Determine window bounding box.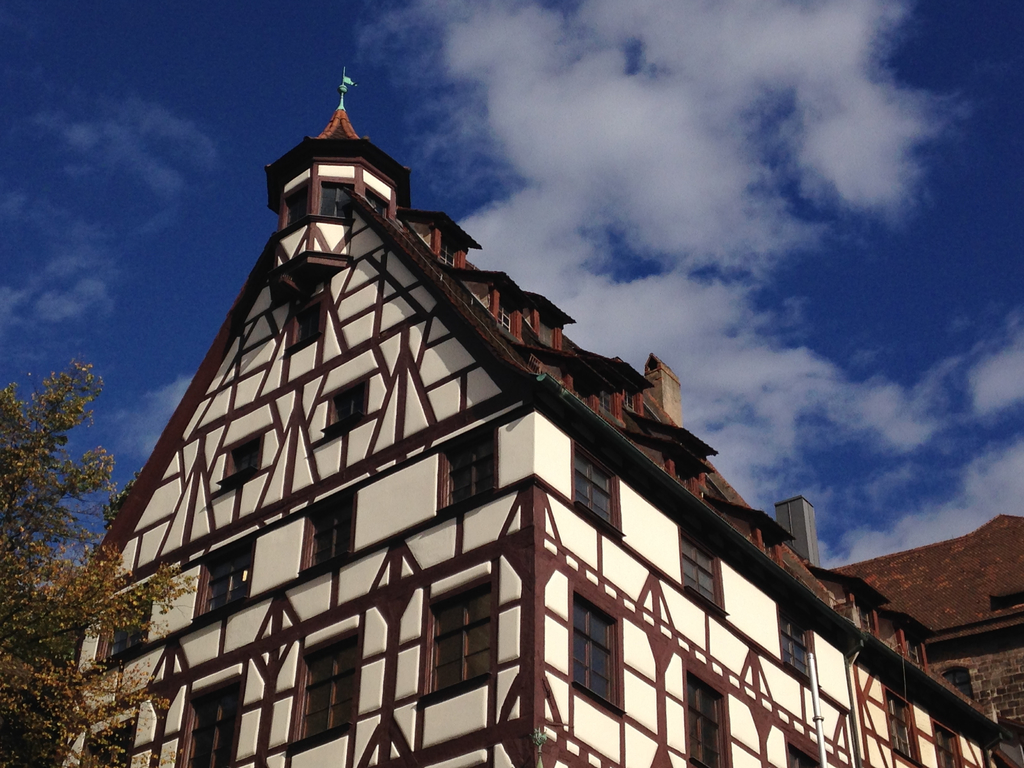
Determined: {"x1": 103, "y1": 590, "x2": 150, "y2": 667}.
